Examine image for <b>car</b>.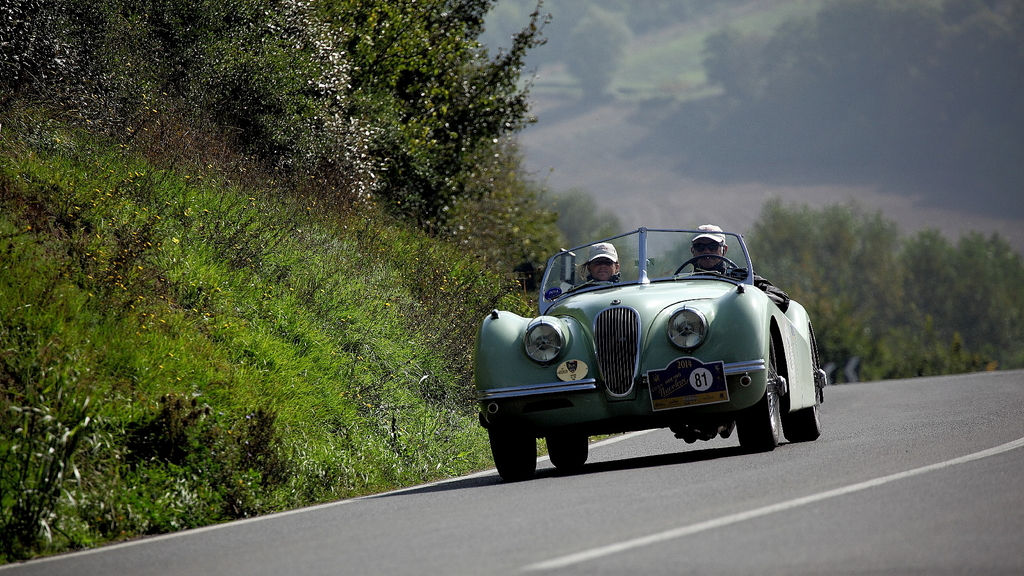
Examination result: [left=472, top=225, right=830, bottom=479].
